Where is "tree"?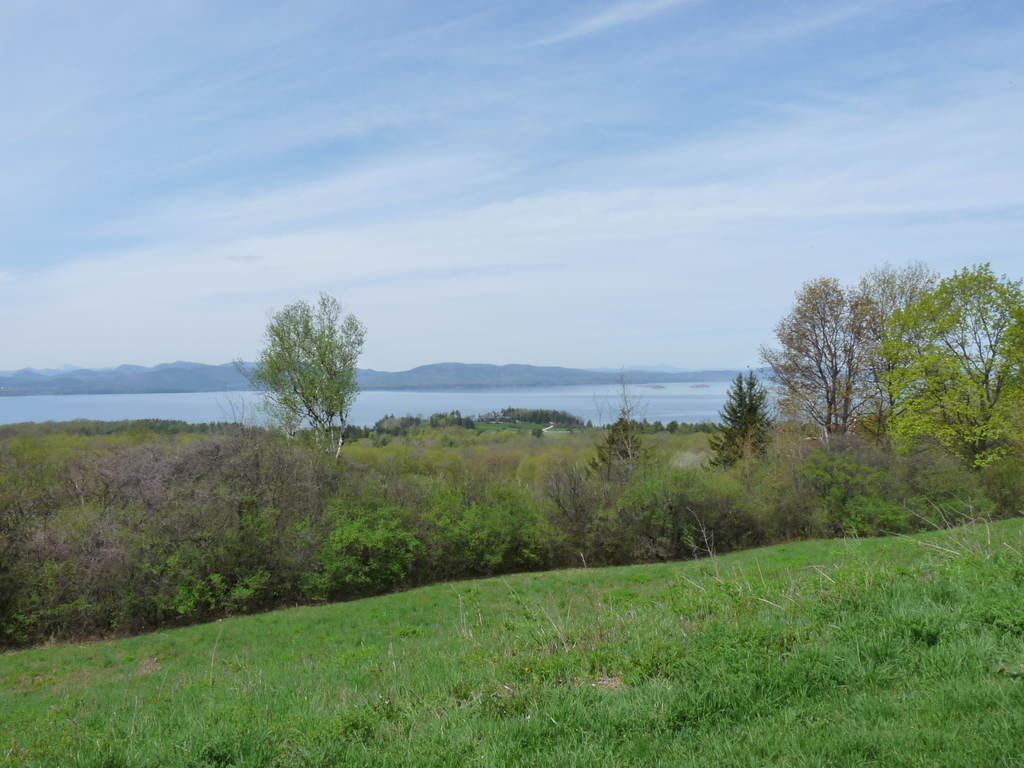
region(233, 285, 371, 458).
